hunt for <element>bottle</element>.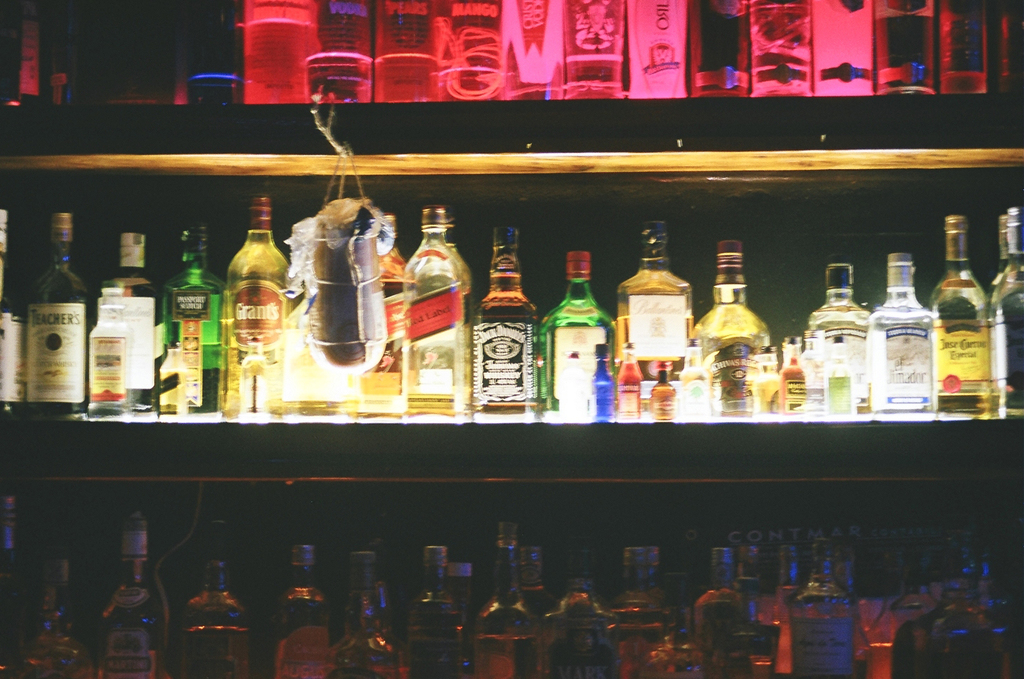
Hunted down at [8,552,94,678].
